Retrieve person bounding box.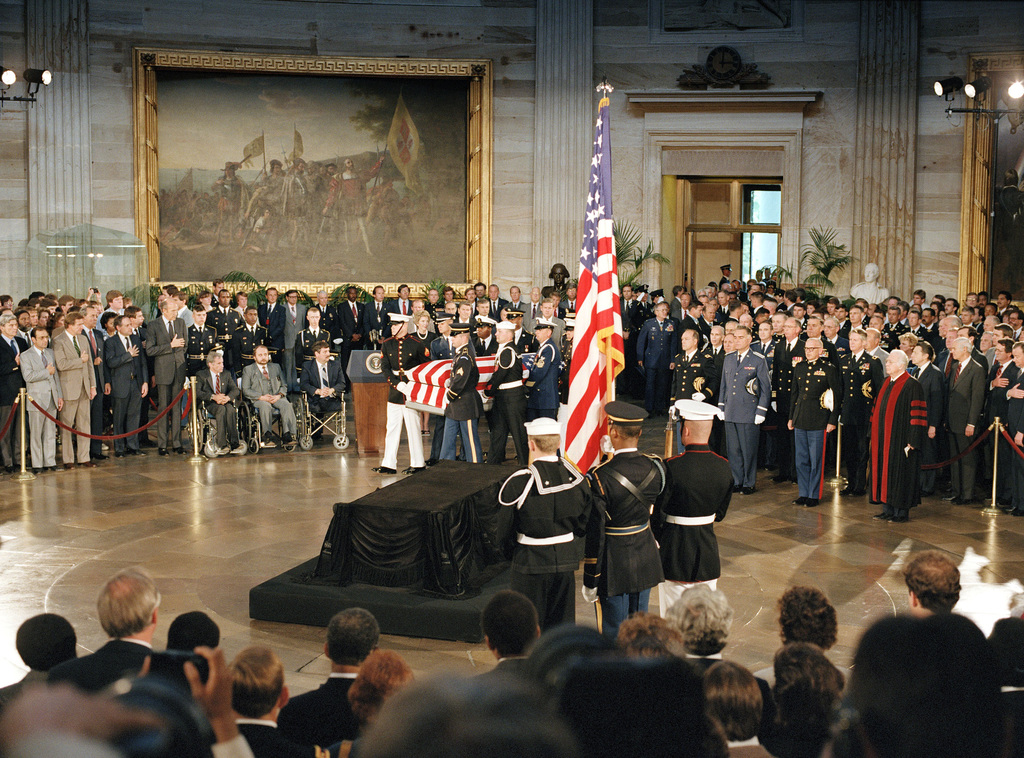
Bounding box: (43,571,163,691).
